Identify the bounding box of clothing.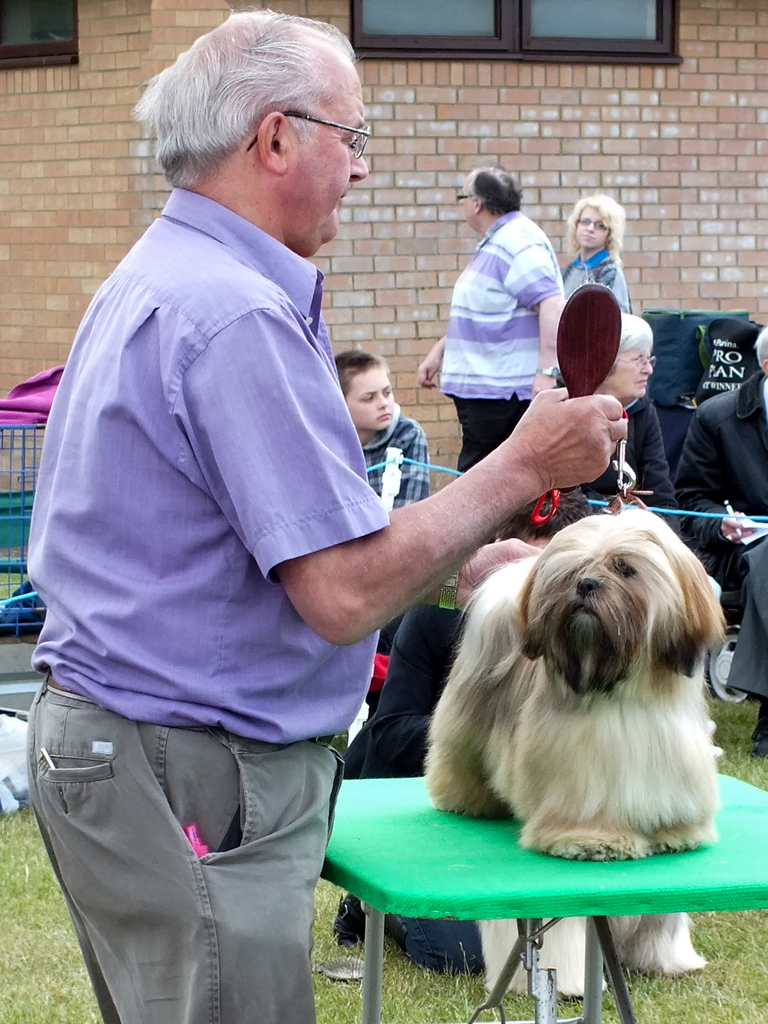
box(430, 169, 573, 418).
